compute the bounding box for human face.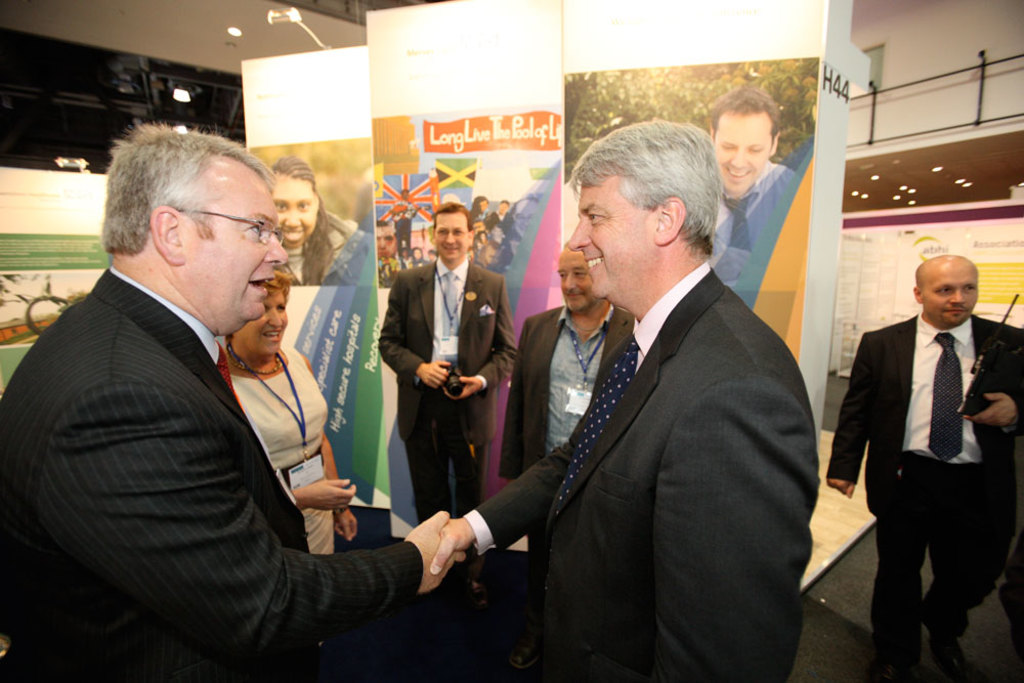
<region>375, 224, 397, 256</region>.
